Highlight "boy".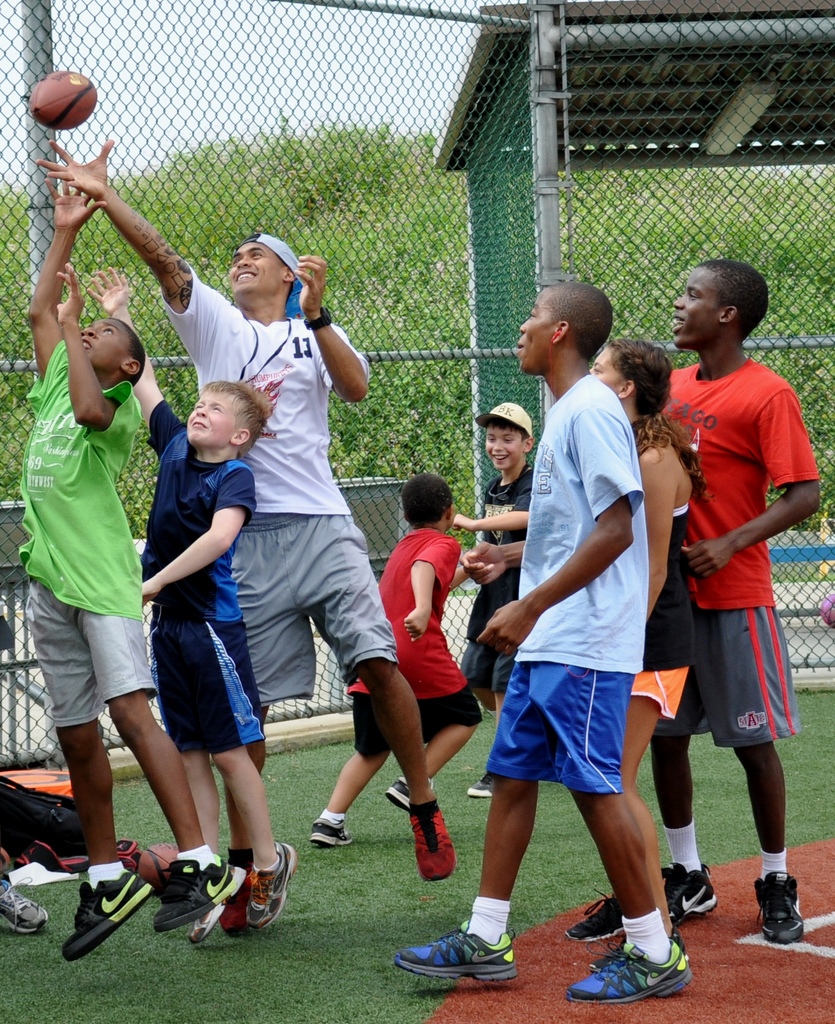
Highlighted region: select_region(303, 489, 485, 849).
